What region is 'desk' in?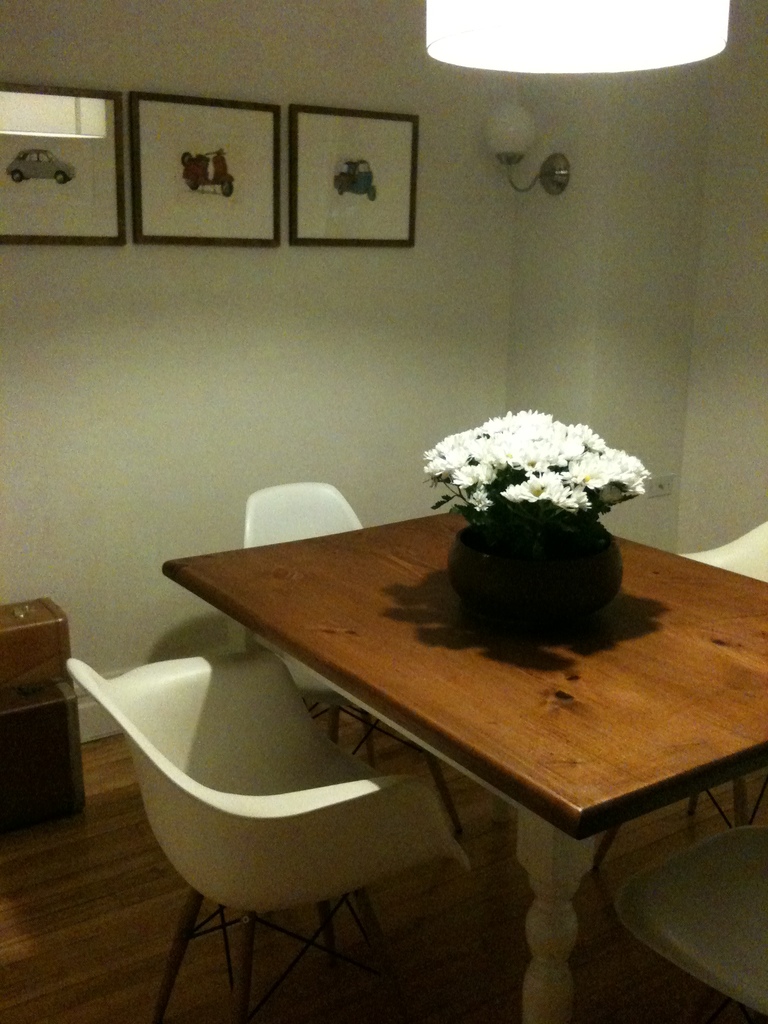
select_region(90, 477, 734, 1005).
